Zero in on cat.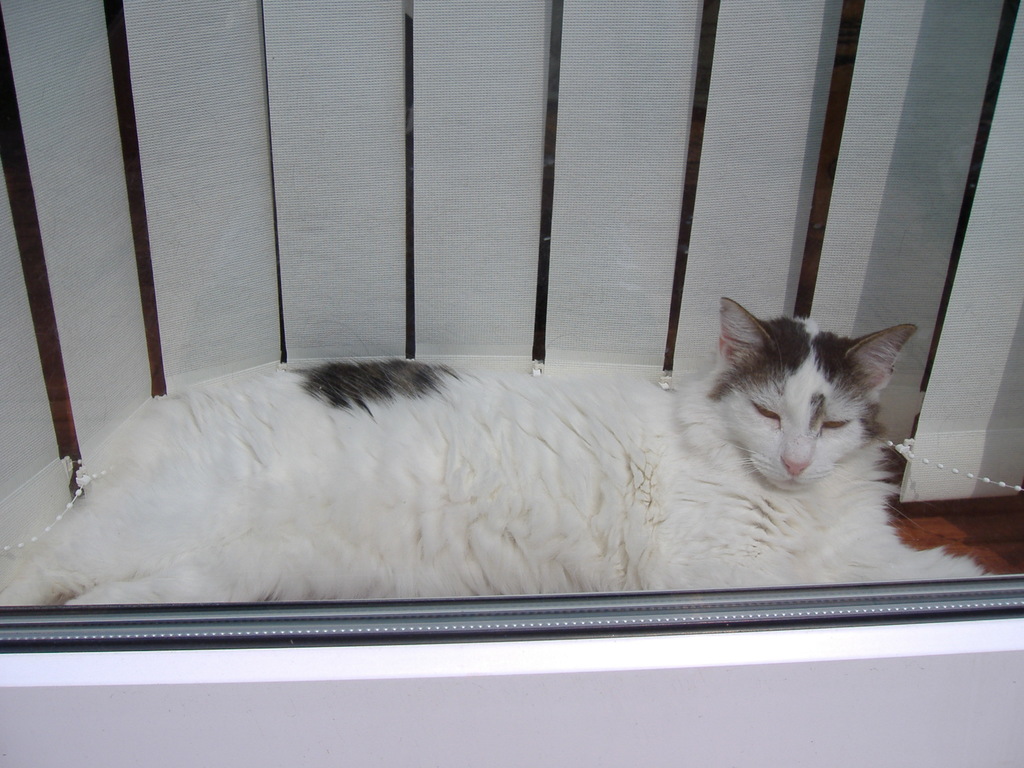
Zeroed in: [x1=0, y1=290, x2=997, y2=610].
